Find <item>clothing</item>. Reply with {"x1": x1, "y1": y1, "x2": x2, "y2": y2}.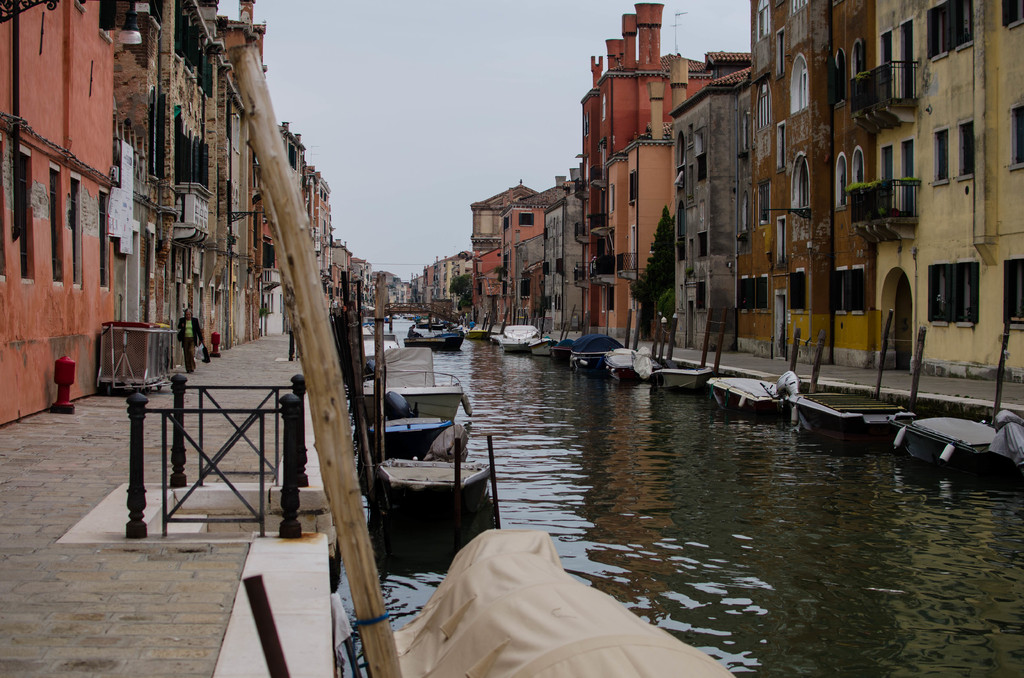
{"x1": 405, "y1": 325, "x2": 417, "y2": 334}.
